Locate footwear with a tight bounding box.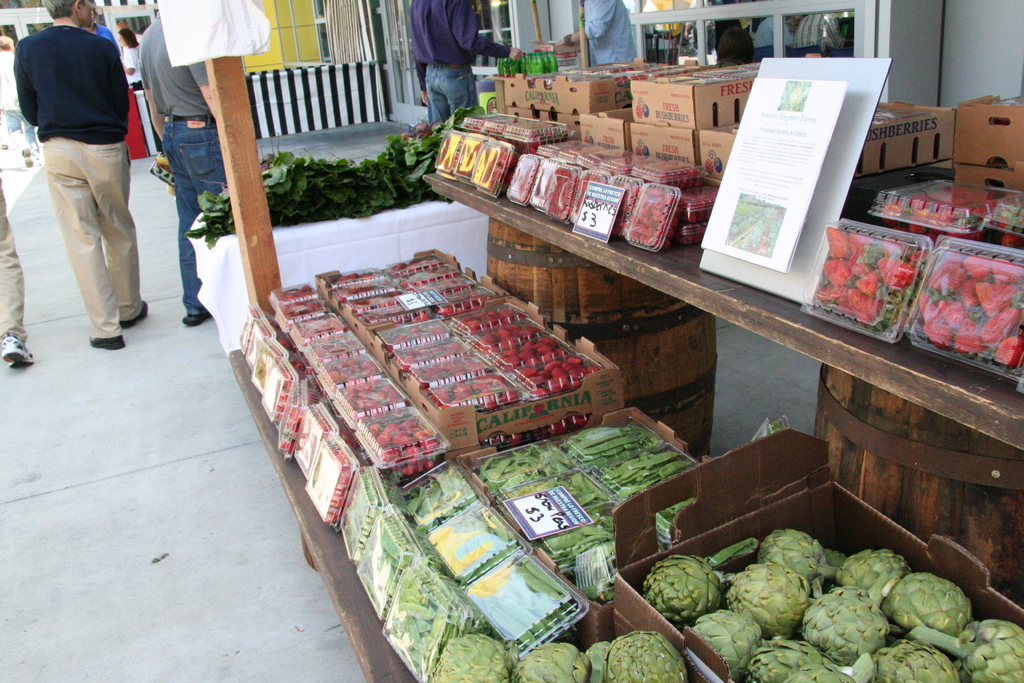
[left=182, top=303, right=212, bottom=327].
